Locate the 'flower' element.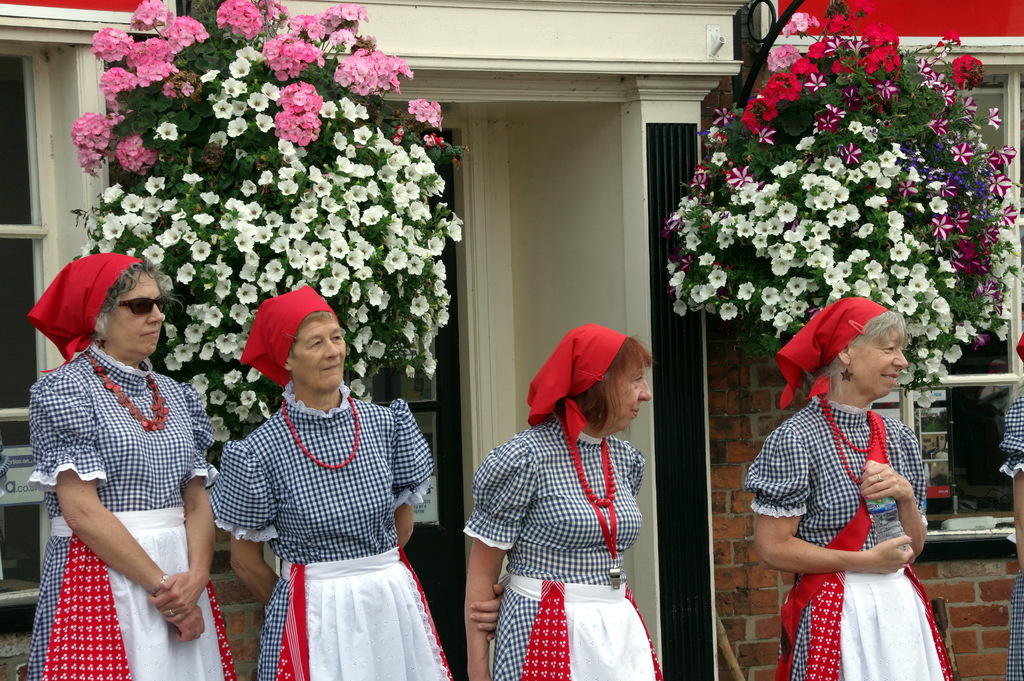
Element bbox: BBox(295, 145, 308, 158).
